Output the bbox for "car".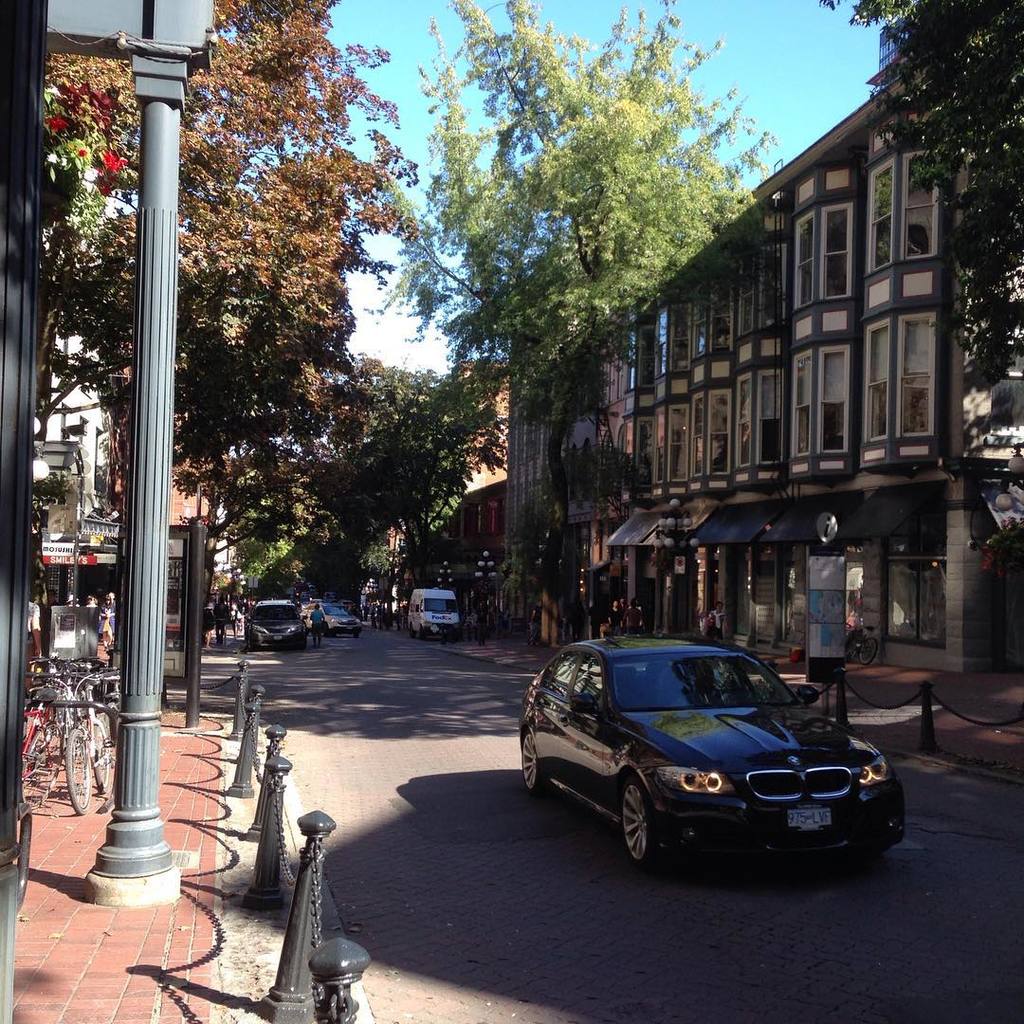
region(306, 611, 366, 635).
